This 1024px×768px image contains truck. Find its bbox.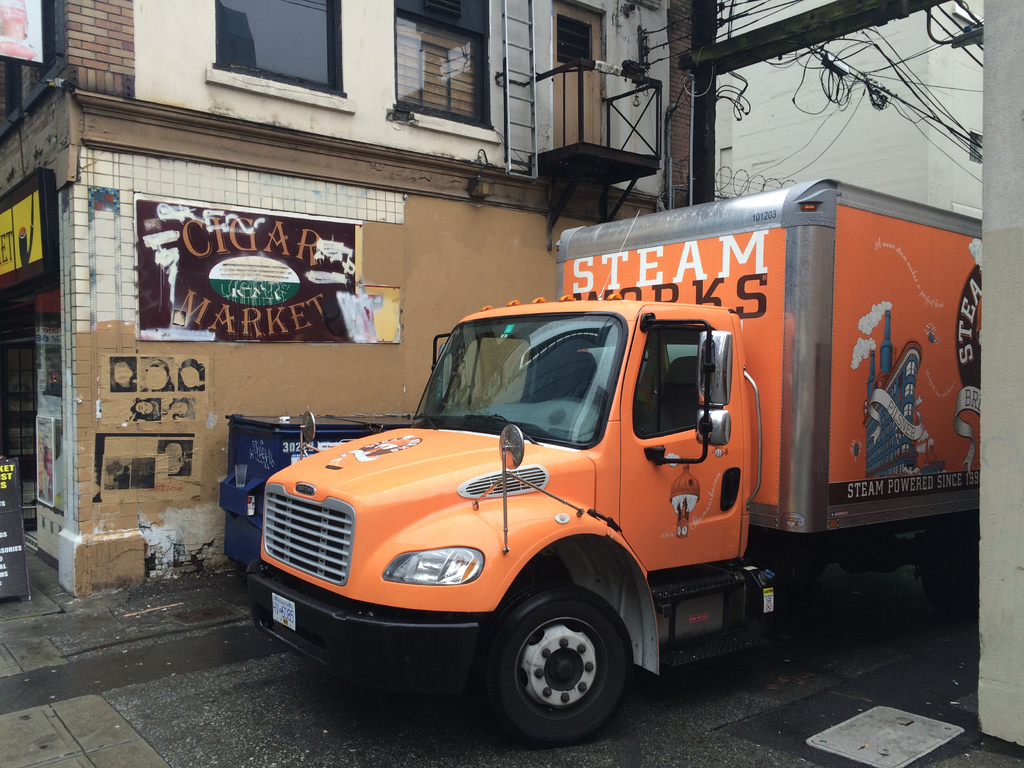
[left=223, top=188, right=1015, bottom=749].
